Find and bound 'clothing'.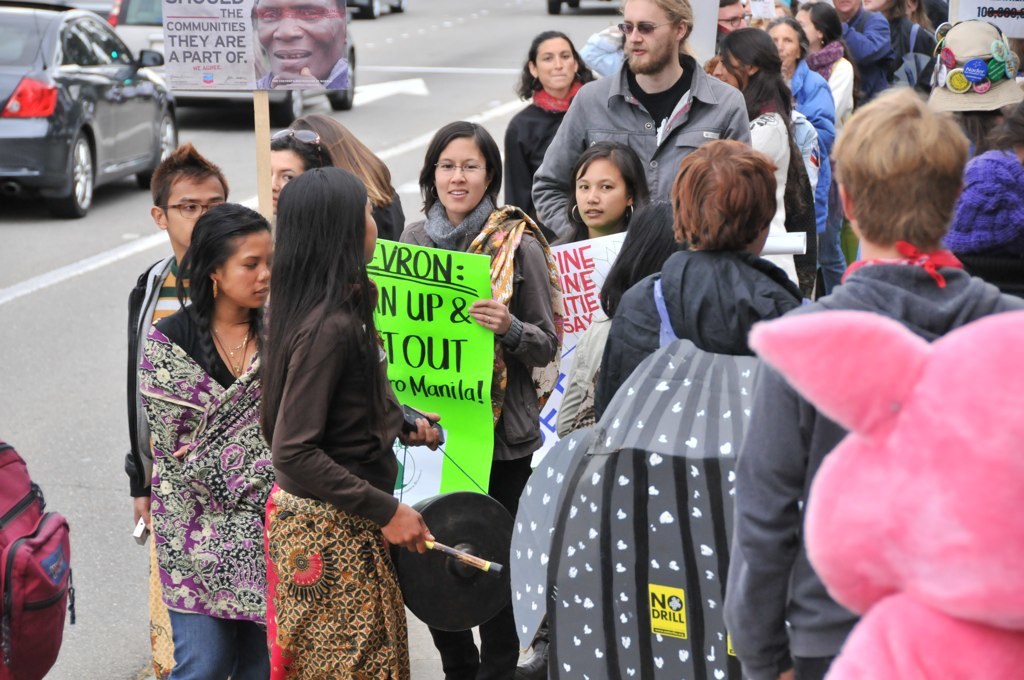
Bound: left=585, top=236, right=805, bottom=442.
